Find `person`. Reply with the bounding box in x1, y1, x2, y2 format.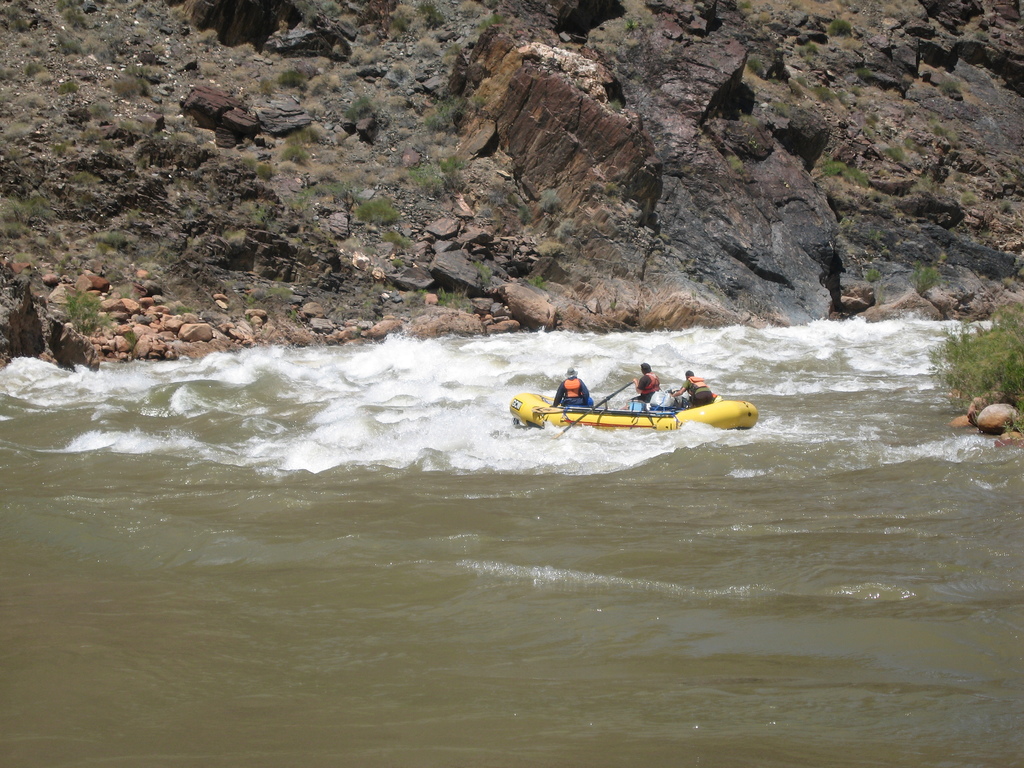
630, 355, 662, 408.
